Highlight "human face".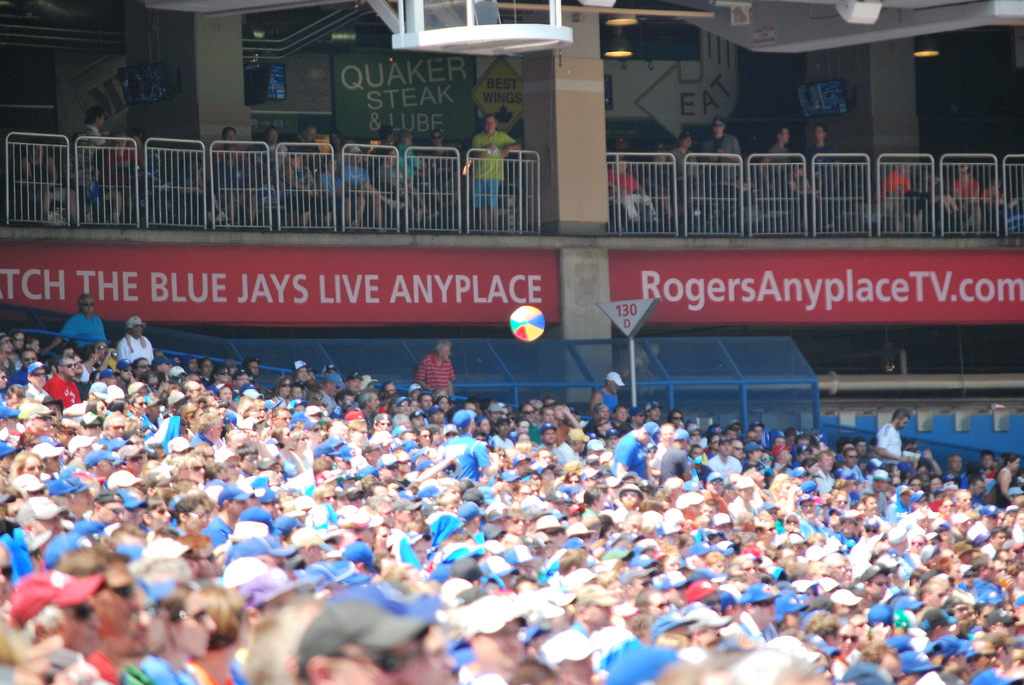
Highlighted region: 276,411,292,427.
